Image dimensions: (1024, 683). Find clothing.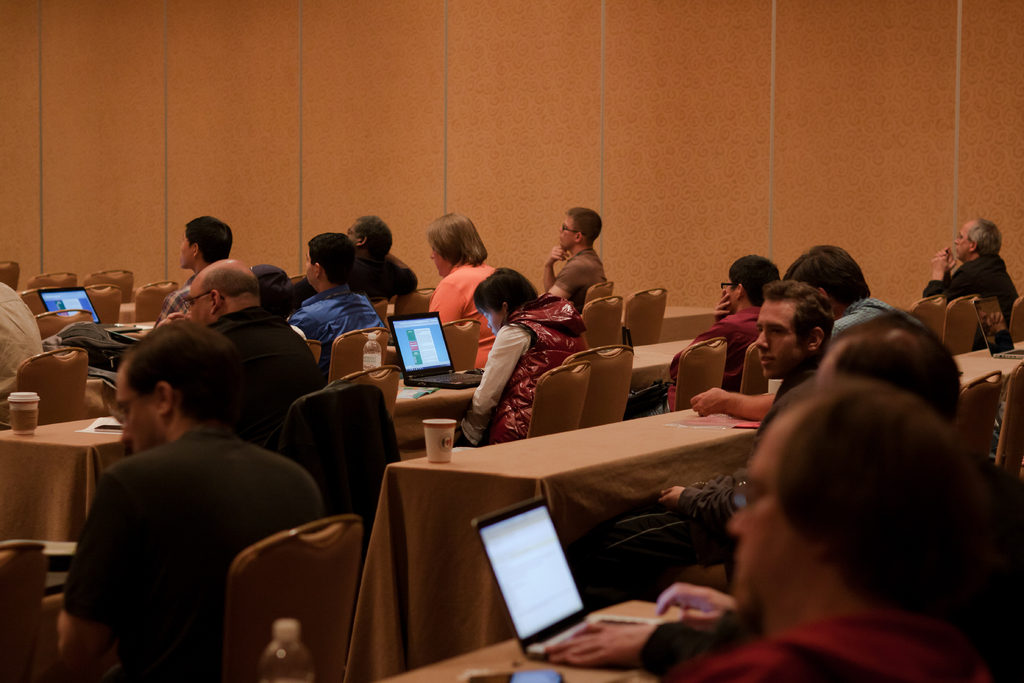
[left=656, top=613, right=996, bottom=682].
